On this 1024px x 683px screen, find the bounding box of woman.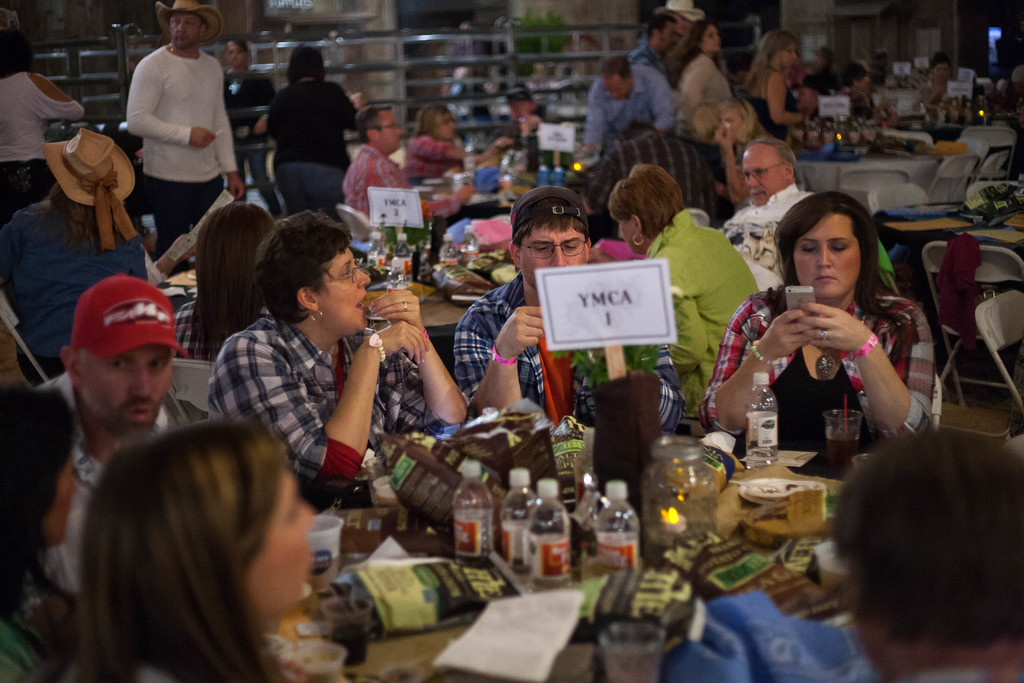
Bounding box: [x1=673, y1=28, x2=739, y2=136].
